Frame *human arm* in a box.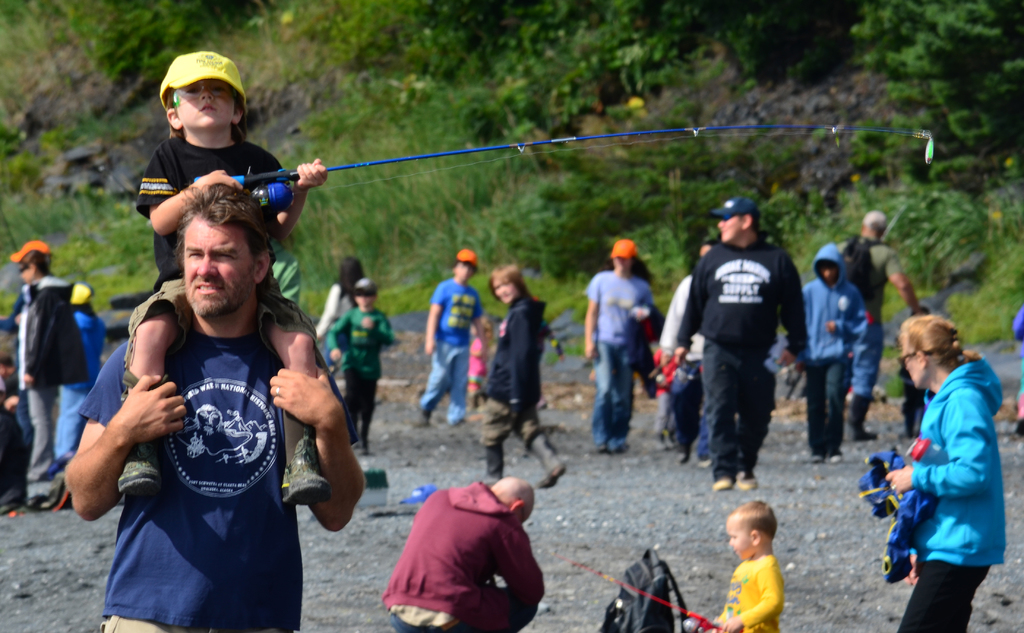
[0, 371, 12, 411].
